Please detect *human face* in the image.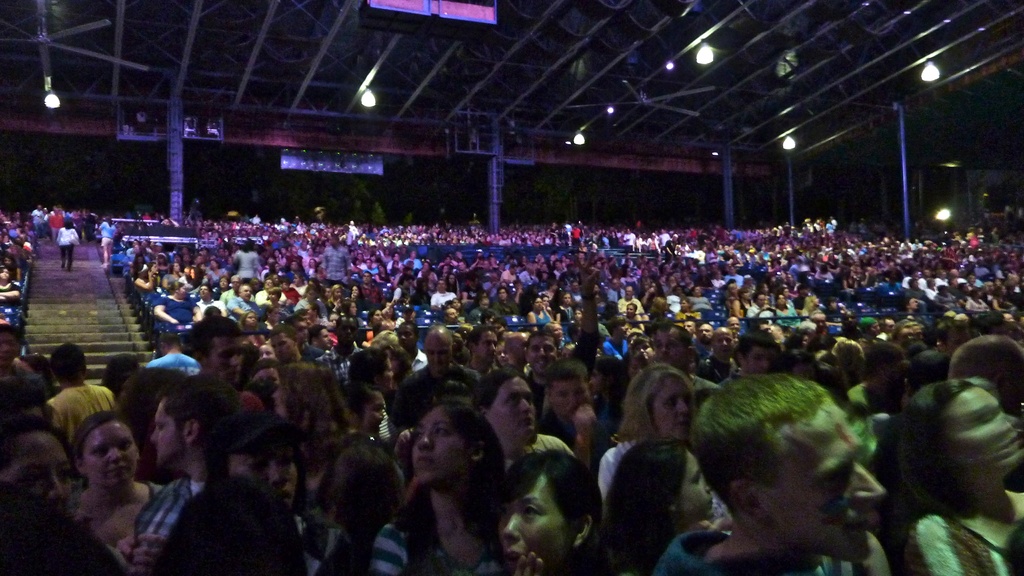
(497, 474, 572, 575).
